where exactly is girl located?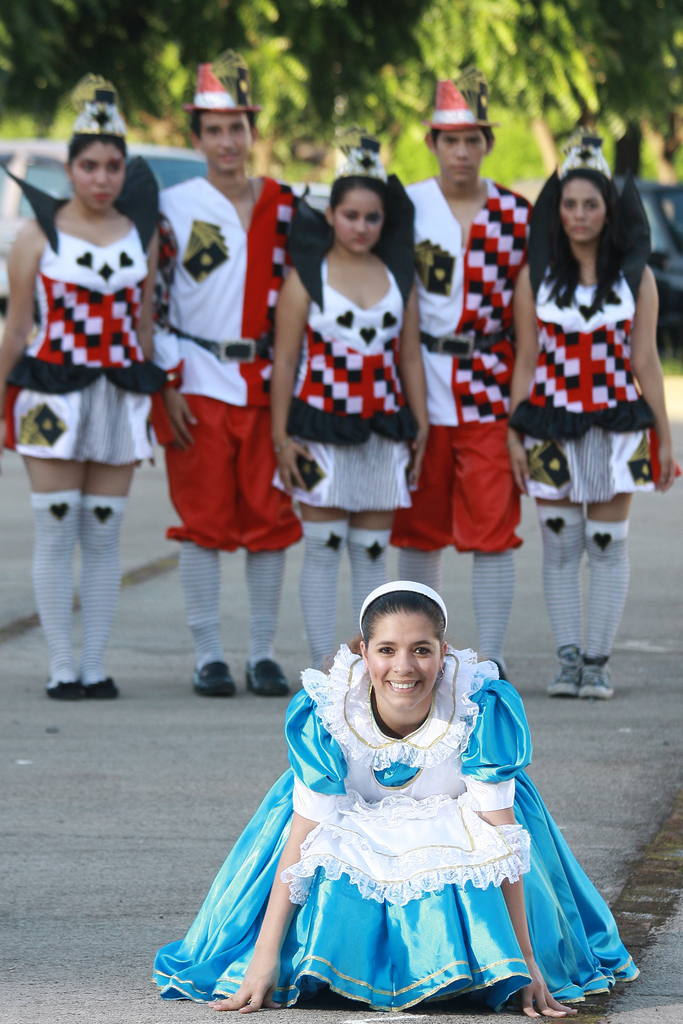
Its bounding box is (507,139,680,698).
